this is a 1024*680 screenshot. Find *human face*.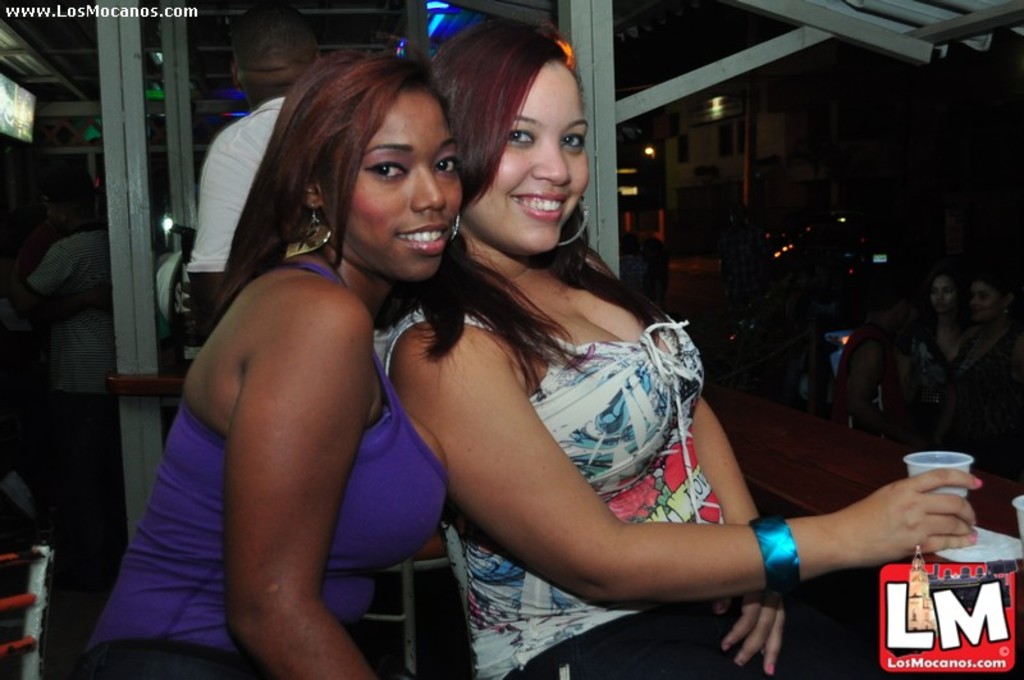
Bounding box: [315, 81, 460, 278].
